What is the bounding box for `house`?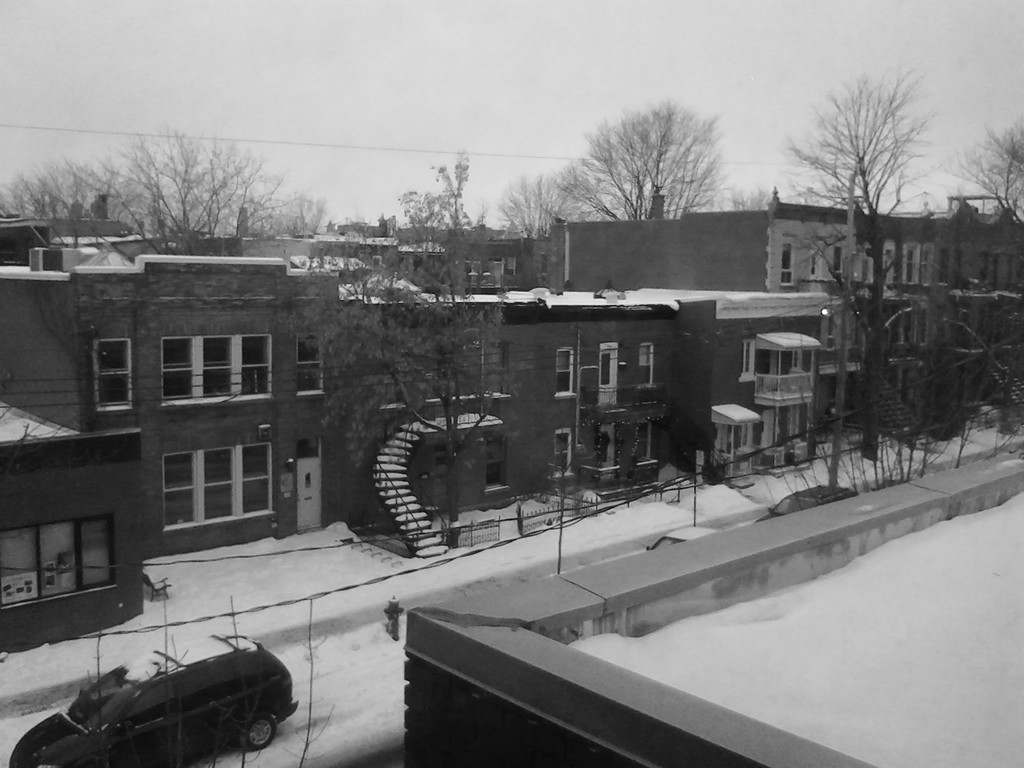
bbox=(0, 239, 350, 560).
